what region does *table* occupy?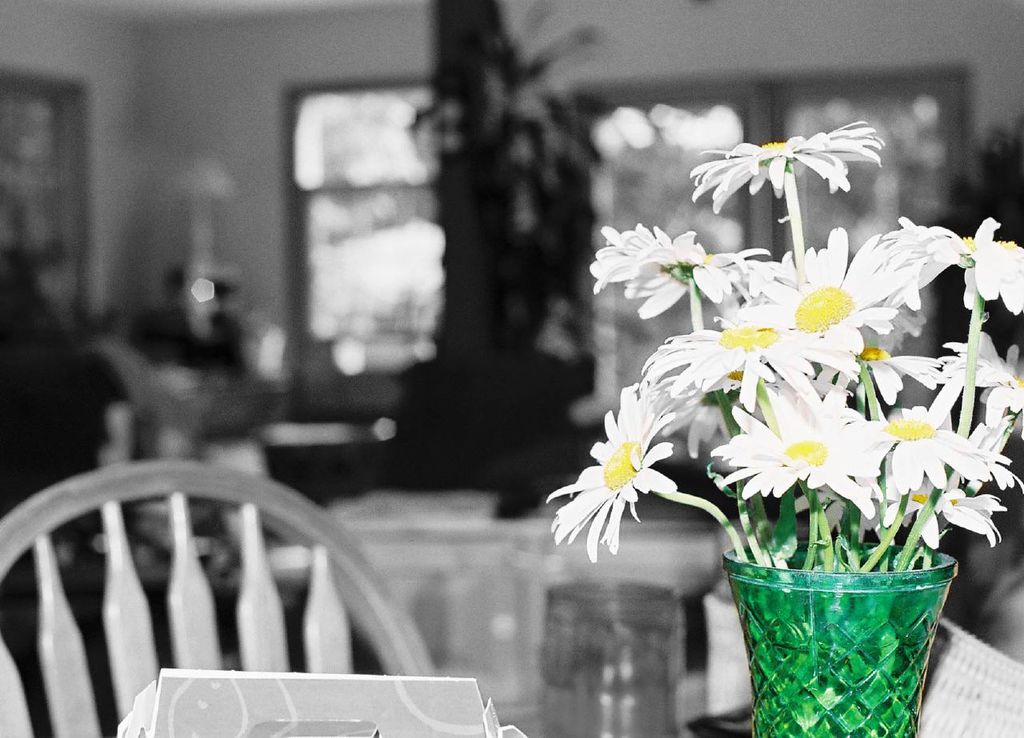
detection(242, 422, 756, 736).
